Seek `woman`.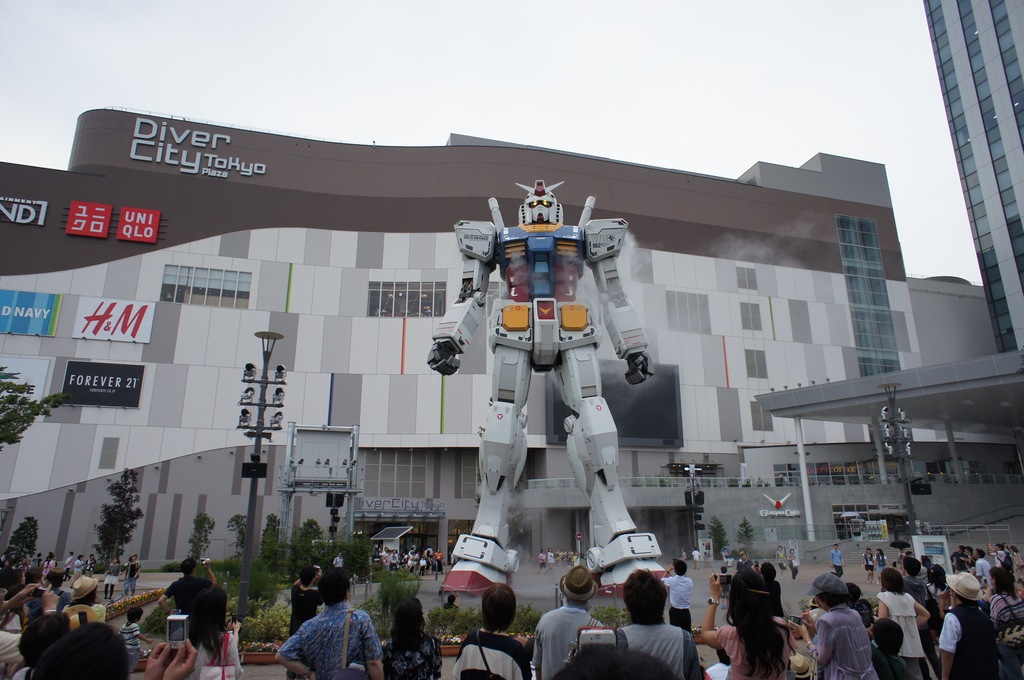
(left=452, top=583, right=534, bottom=679).
